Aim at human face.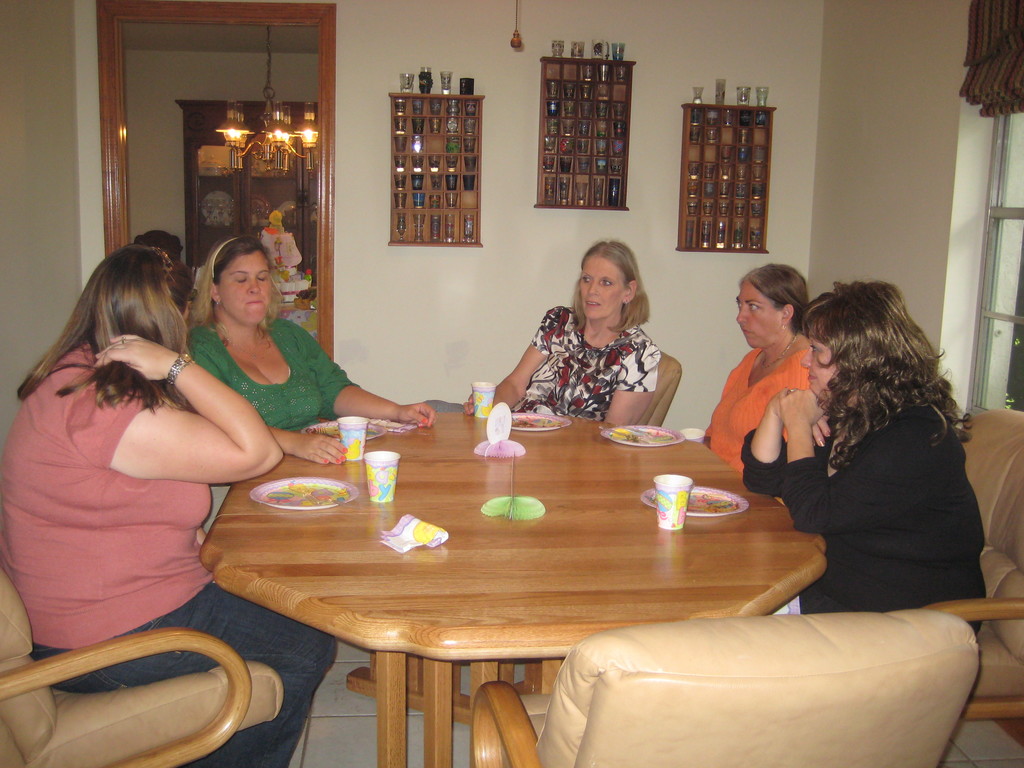
Aimed at (x1=576, y1=258, x2=625, y2=321).
